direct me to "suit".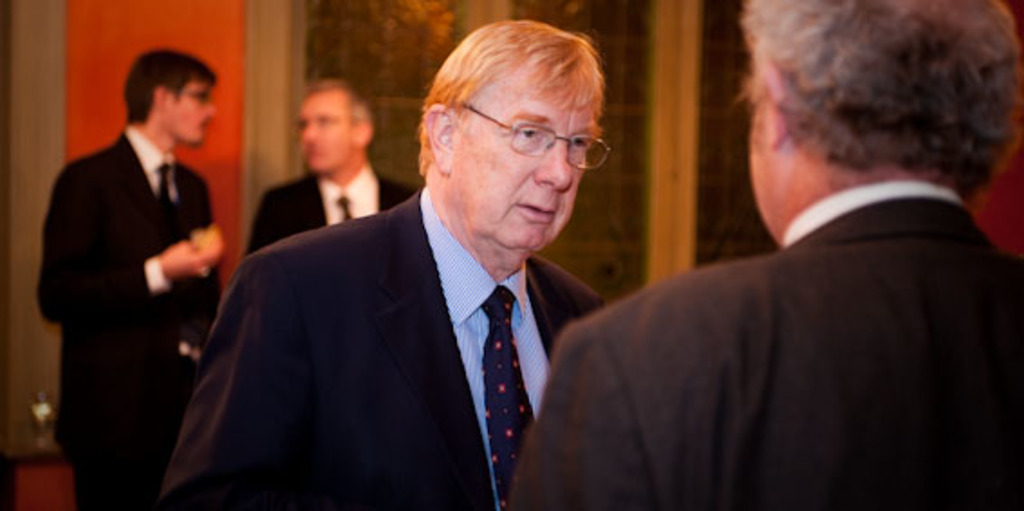
Direction: [500, 182, 1022, 509].
